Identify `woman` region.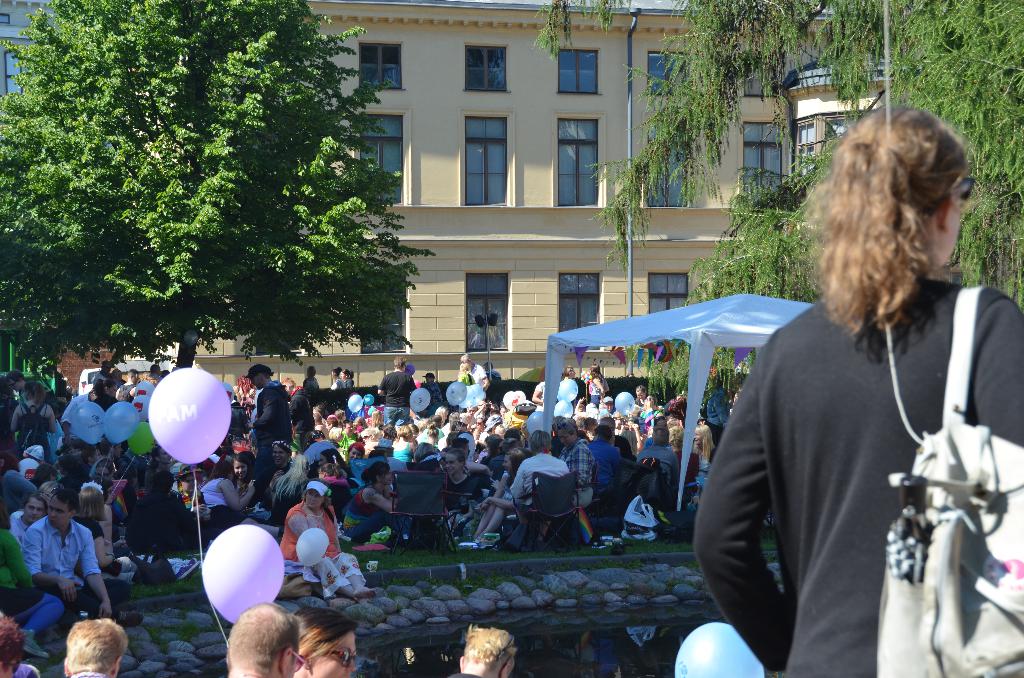
Region: box=[279, 477, 379, 602].
